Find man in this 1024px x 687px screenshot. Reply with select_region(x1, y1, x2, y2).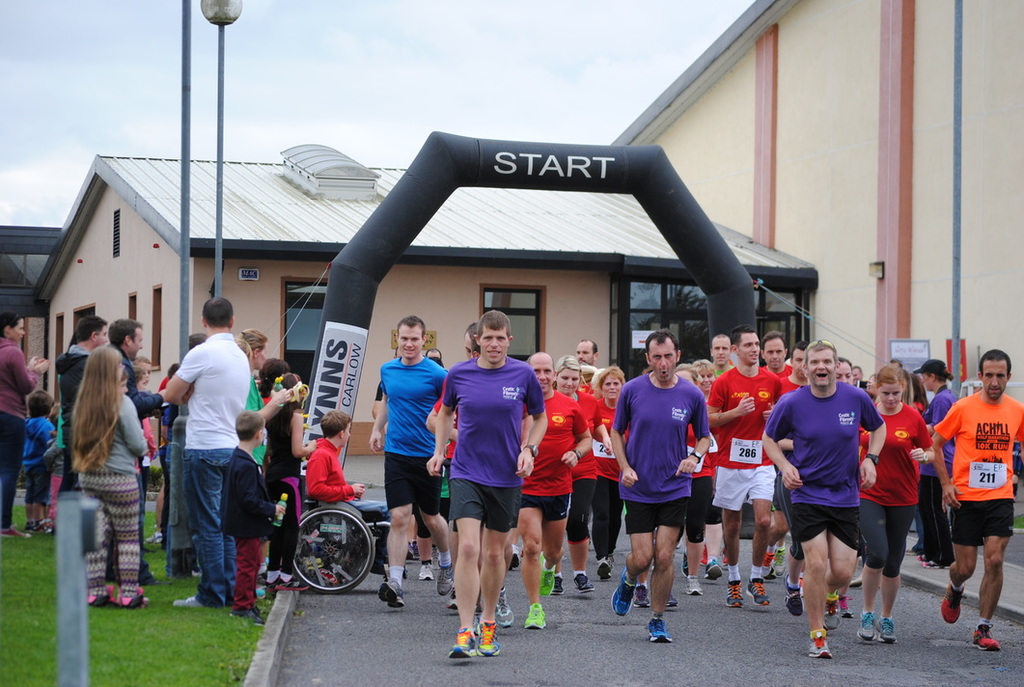
select_region(787, 342, 808, 389).
